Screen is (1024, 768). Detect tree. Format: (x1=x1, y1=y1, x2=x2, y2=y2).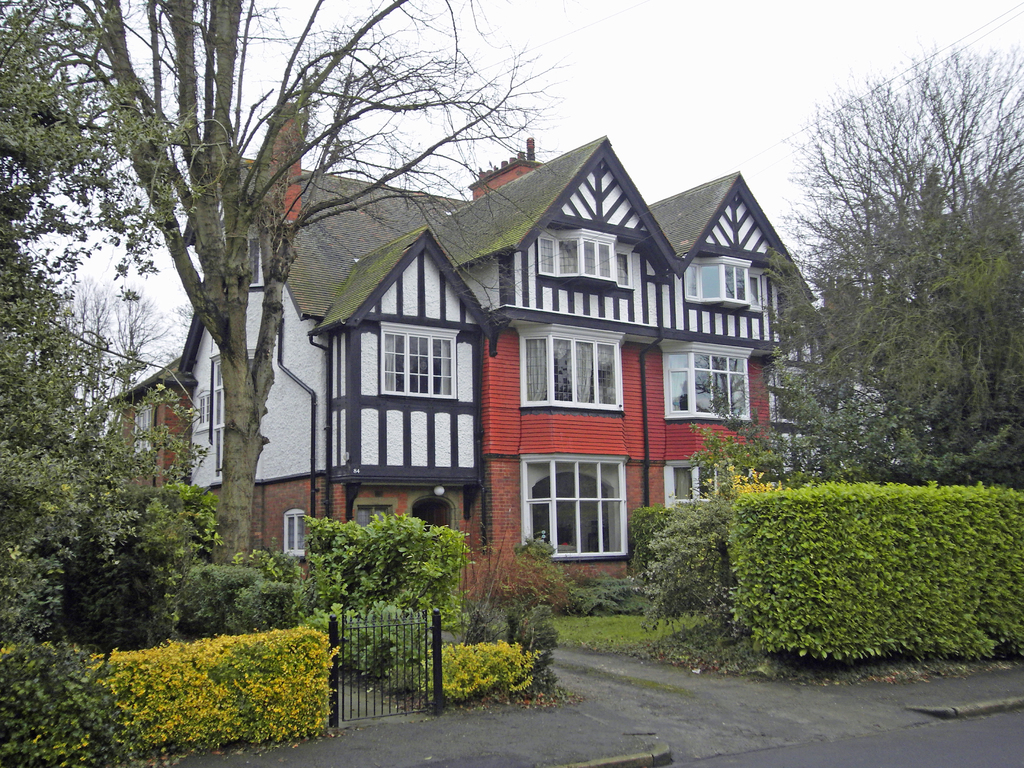
(x1=785, y1=39, x2=1000, y2=515).
